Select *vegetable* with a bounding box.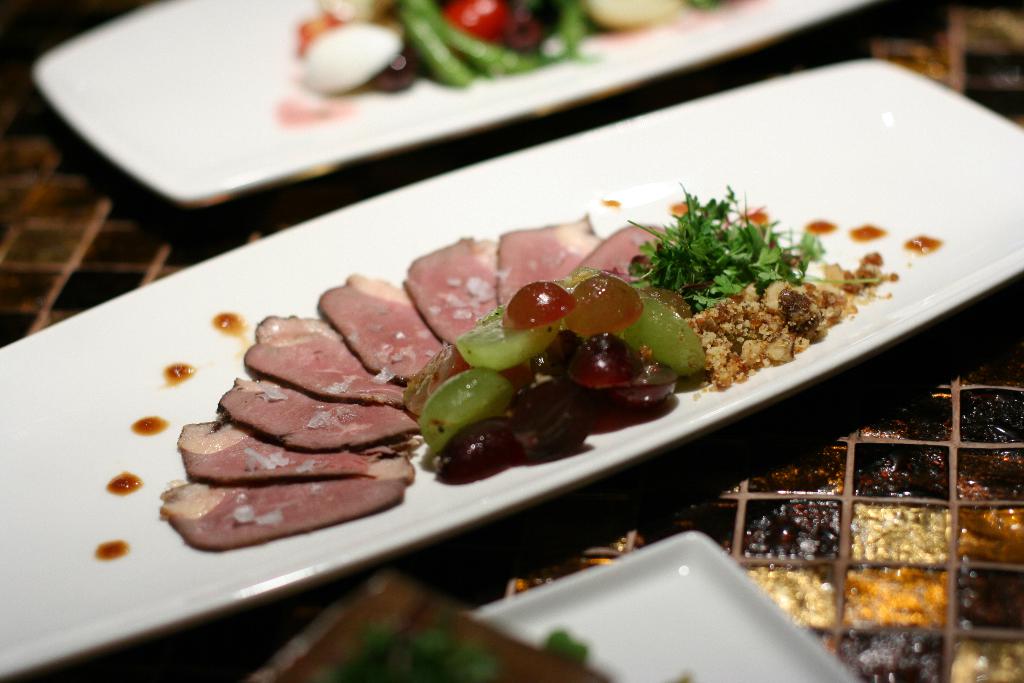
locate(295, 6, 593, 81).
